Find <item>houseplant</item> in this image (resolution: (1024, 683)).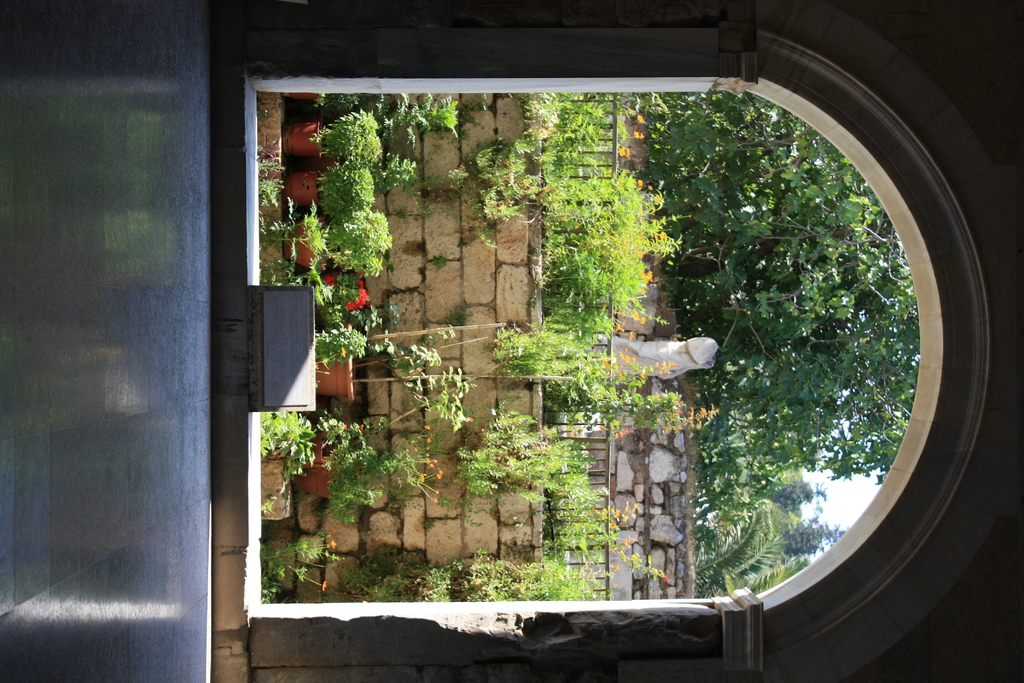
crop(276, 159, 377, 217).
